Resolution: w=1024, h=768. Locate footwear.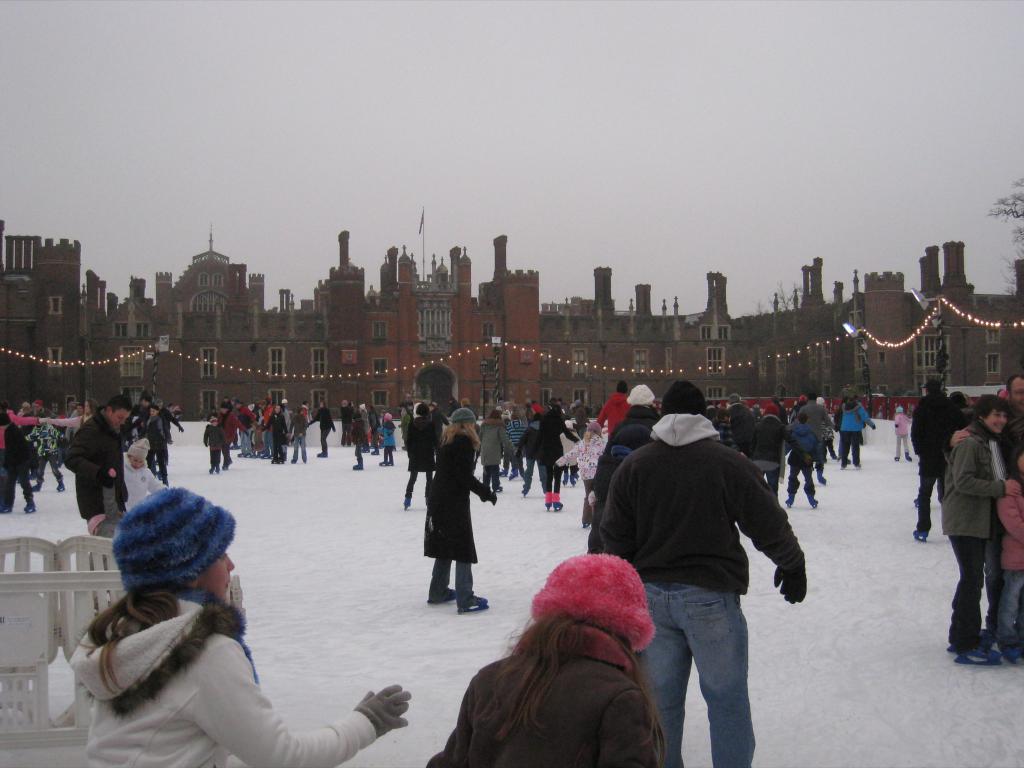
crop(24, 504, 38, 511).
